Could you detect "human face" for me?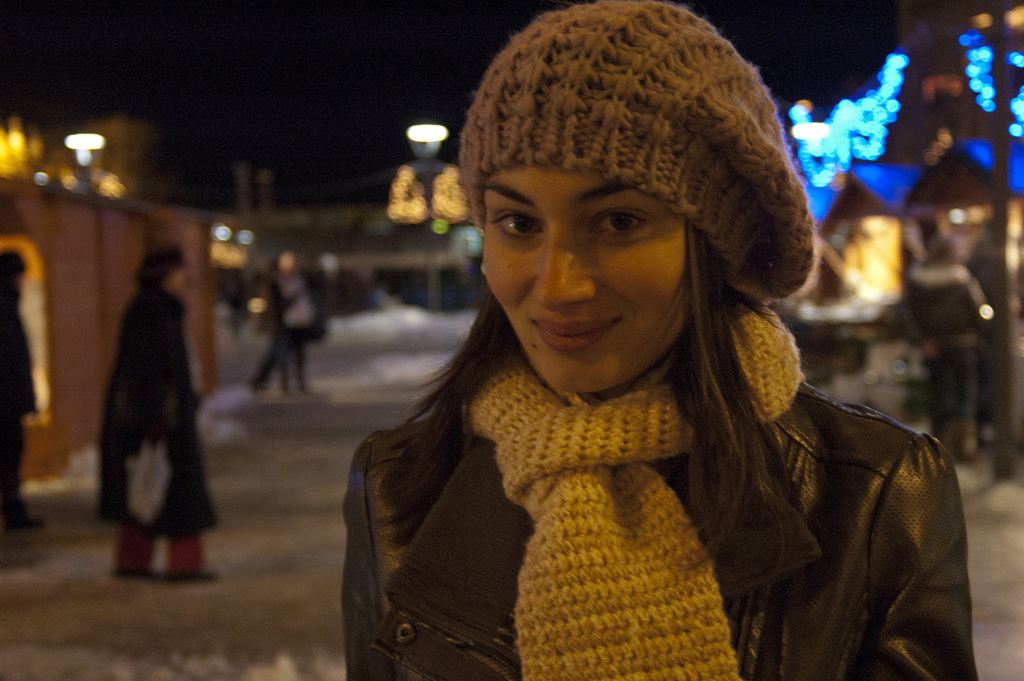
Detection result: pyautogui.locateOnScreen(481, 161, 696, 404).
